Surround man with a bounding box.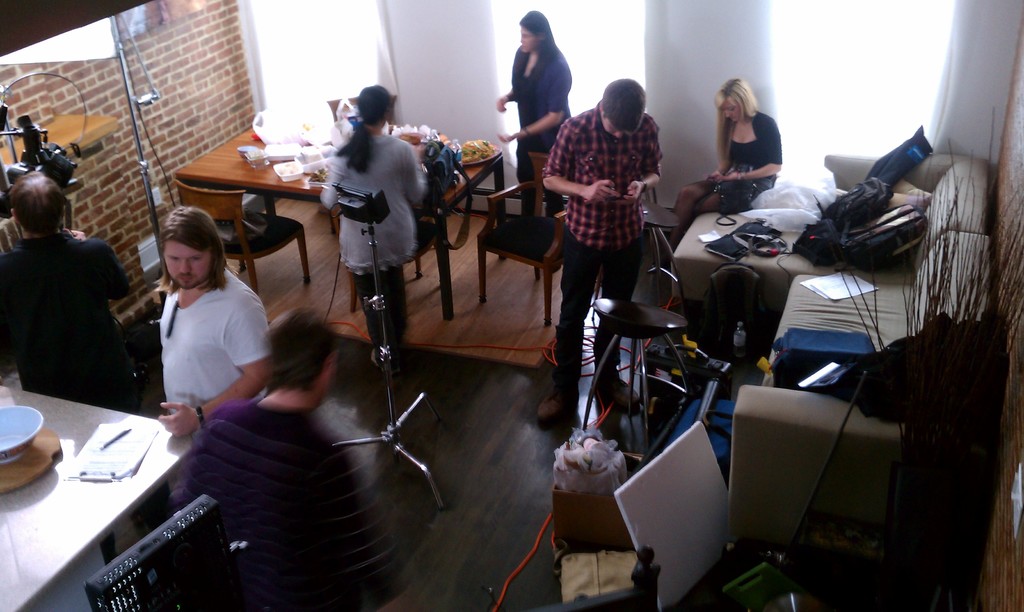
3 165 140 428.
